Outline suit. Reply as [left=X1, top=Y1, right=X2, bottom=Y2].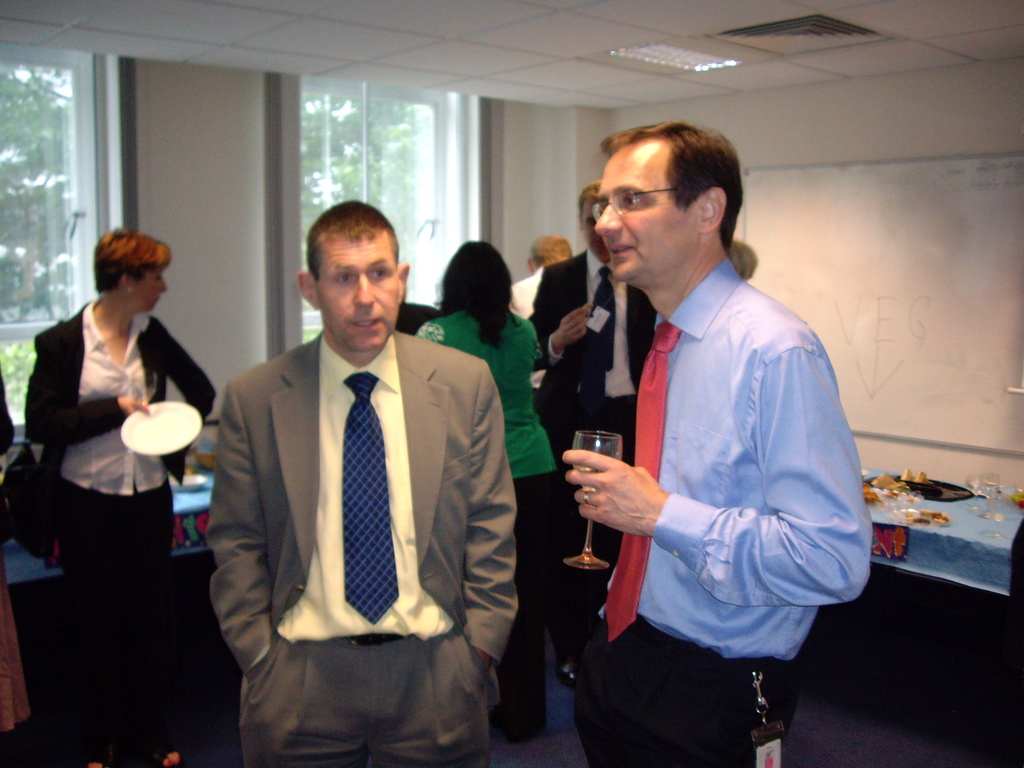
[left=201, top=211, right=530, bottom=764].
